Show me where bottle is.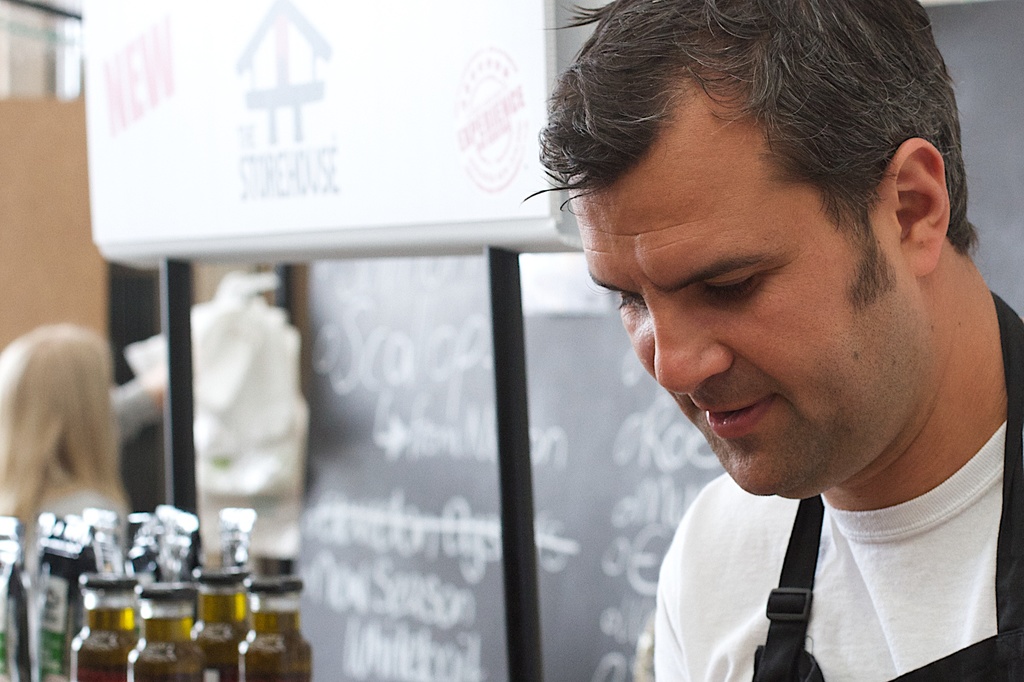
bottle is at (x1=124, y1=580, x2=211, y2=681).
